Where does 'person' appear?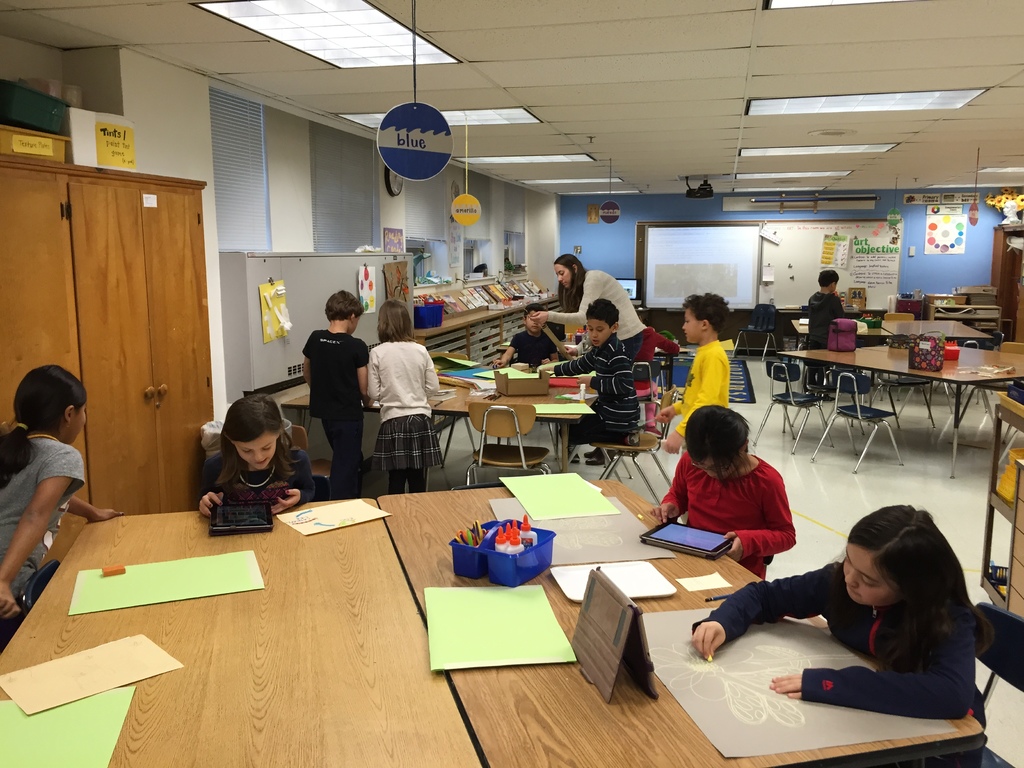
Appears at detection(489, 301, 561, 370).
